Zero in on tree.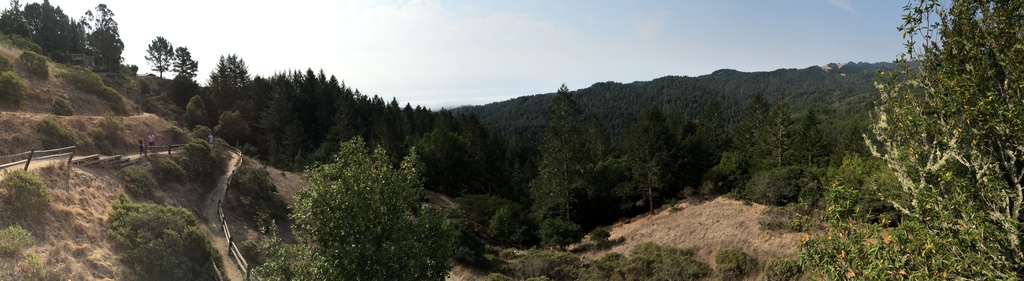
Zeroed in: select_region(145, 33, 177, 80).
